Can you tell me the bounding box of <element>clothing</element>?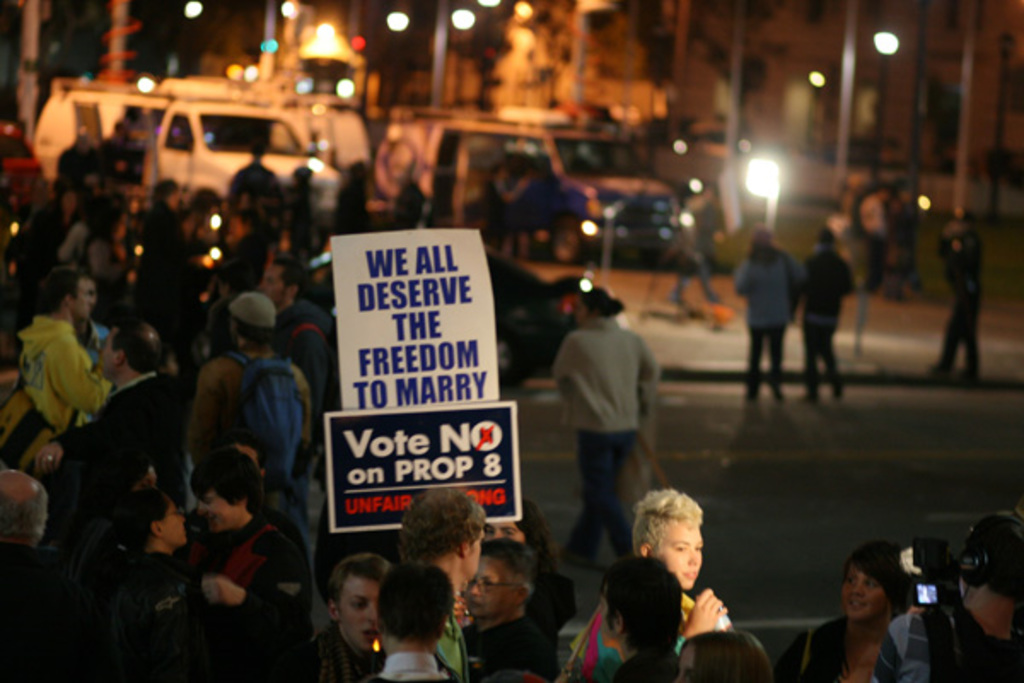
[left=795, top=249, right=853, bottom=398].
